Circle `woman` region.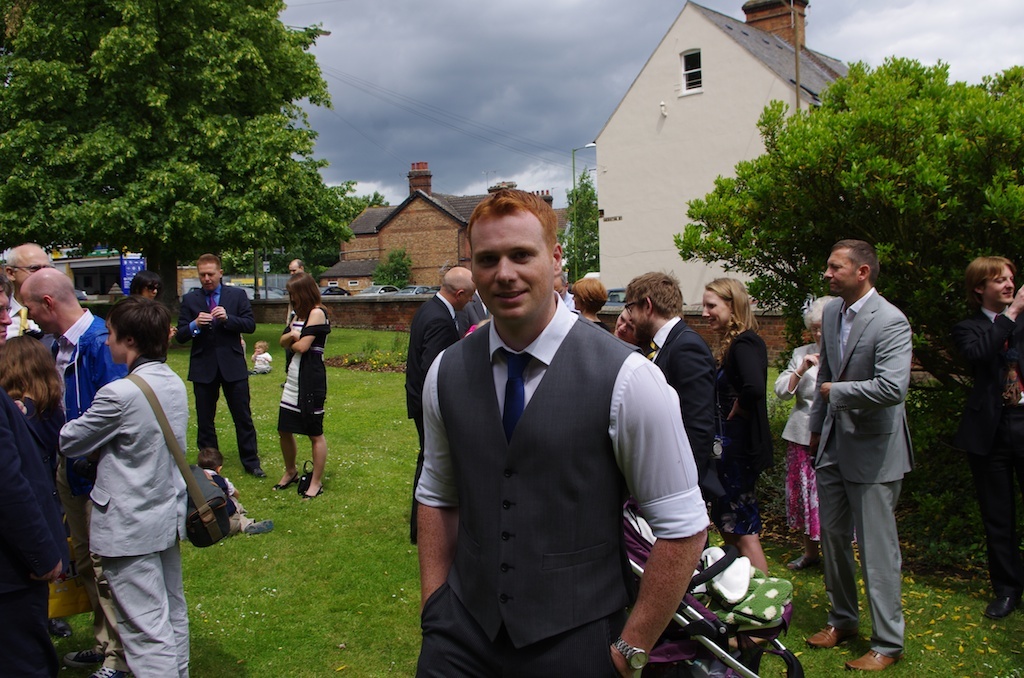
Region: {"left": 132, "top": 273, "right": 161, "bottom": 299}.
